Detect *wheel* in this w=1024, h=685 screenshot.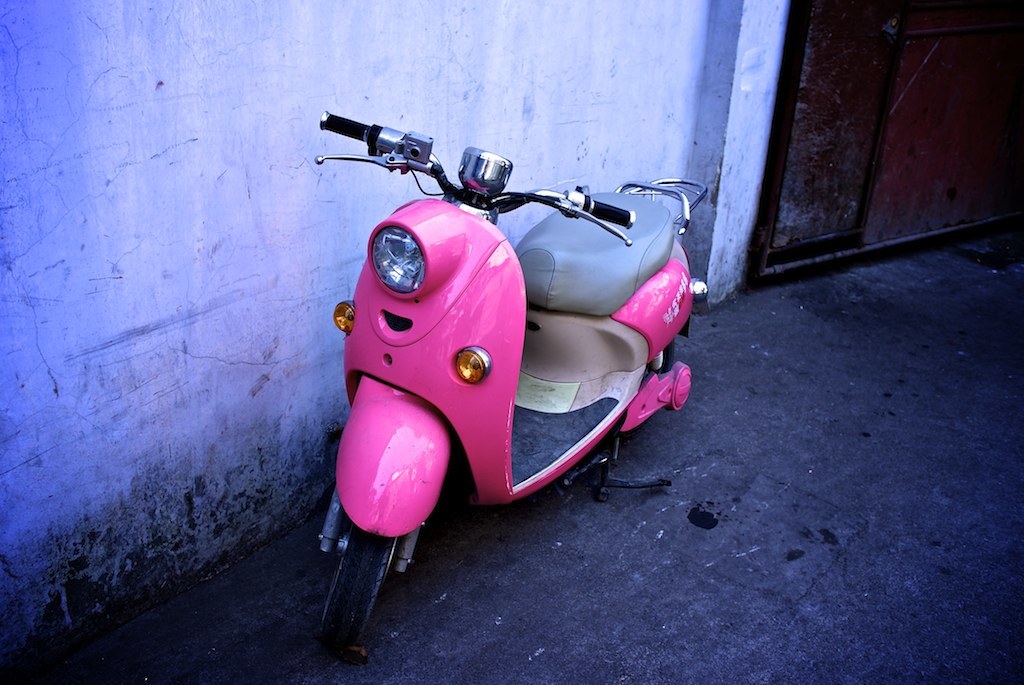
Detection: (x1=312, y1=516, x2=399, y2=656).
